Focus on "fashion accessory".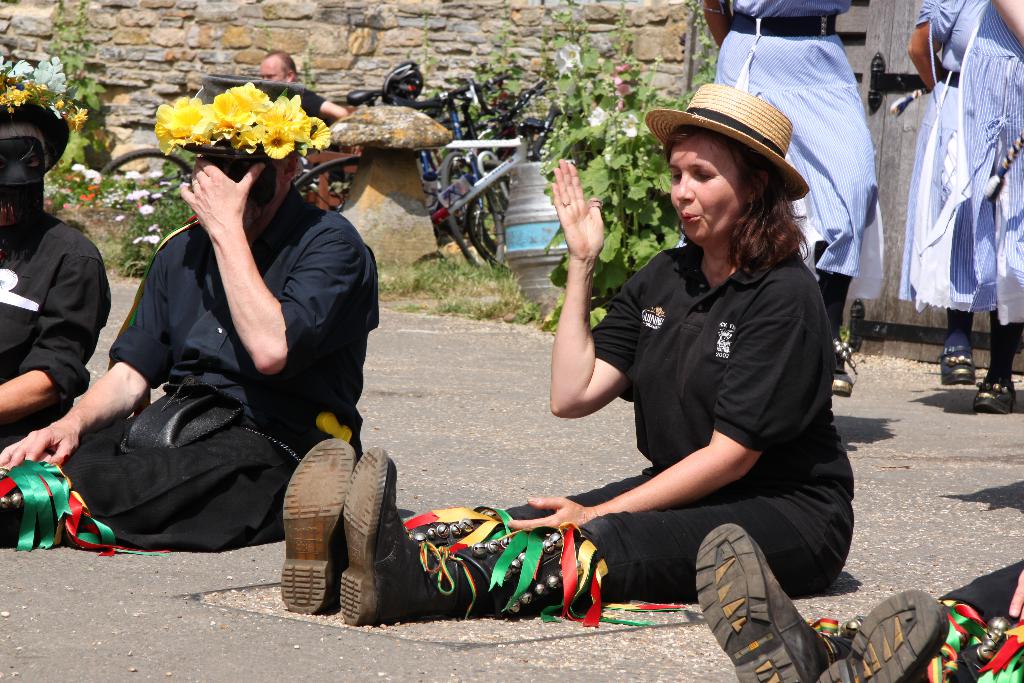
Focused at bbox=(0, 459, 179, 556).
